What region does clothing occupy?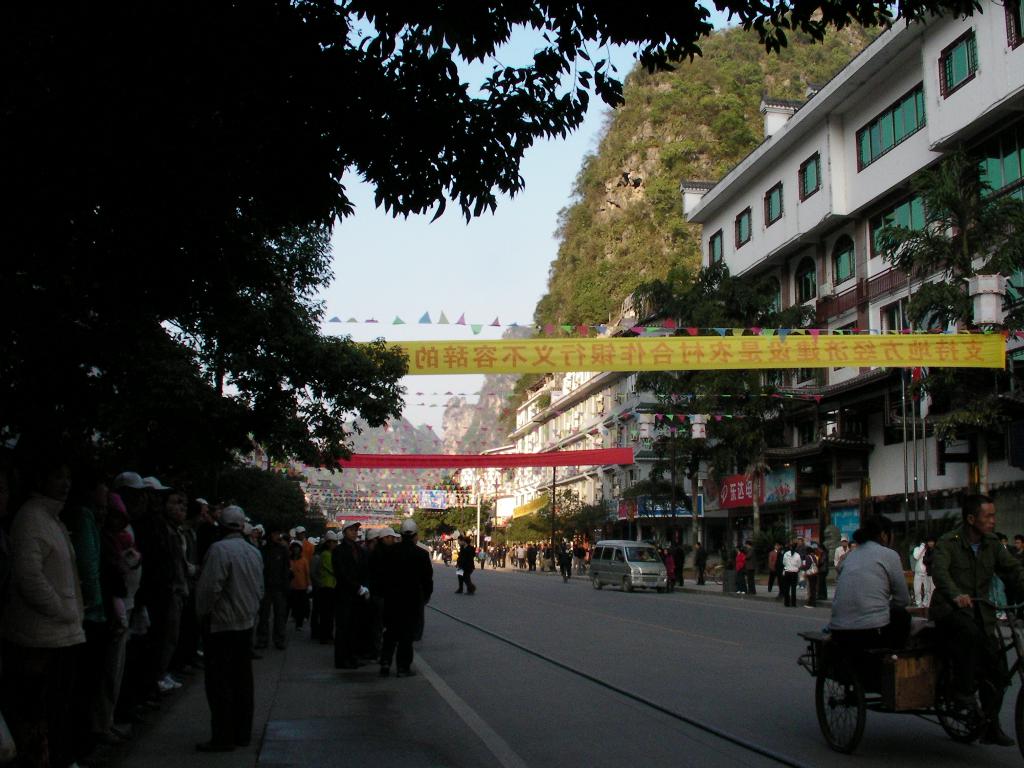
<bbox>780, 548, 799, 577</bbox>.
